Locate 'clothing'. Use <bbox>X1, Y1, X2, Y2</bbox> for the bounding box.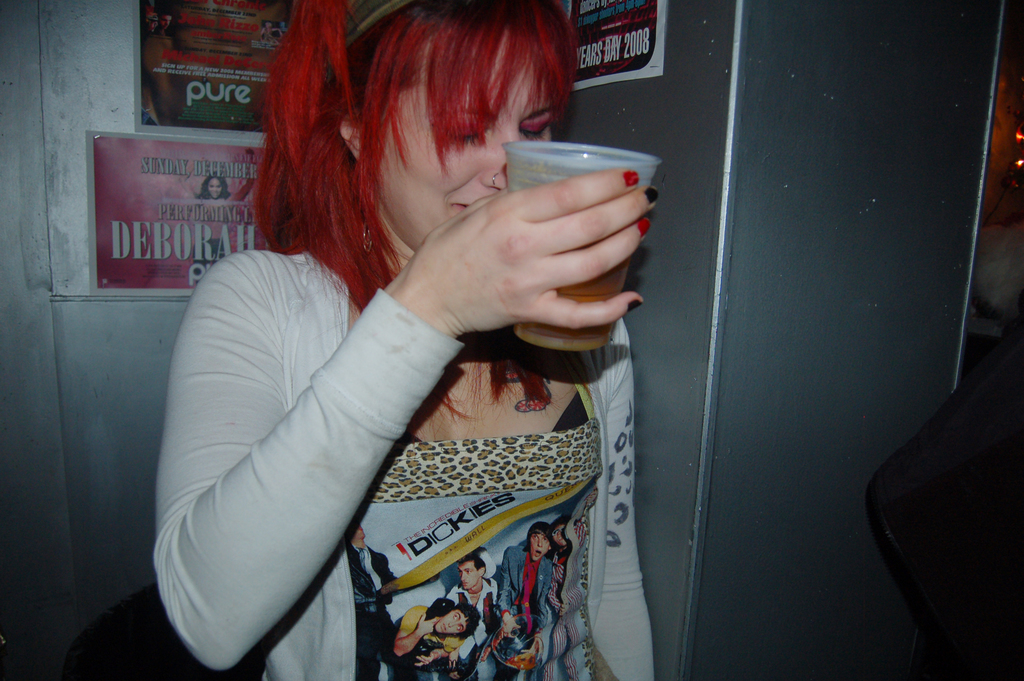
<bbox>137, 133, 650, 674</bbox>.
